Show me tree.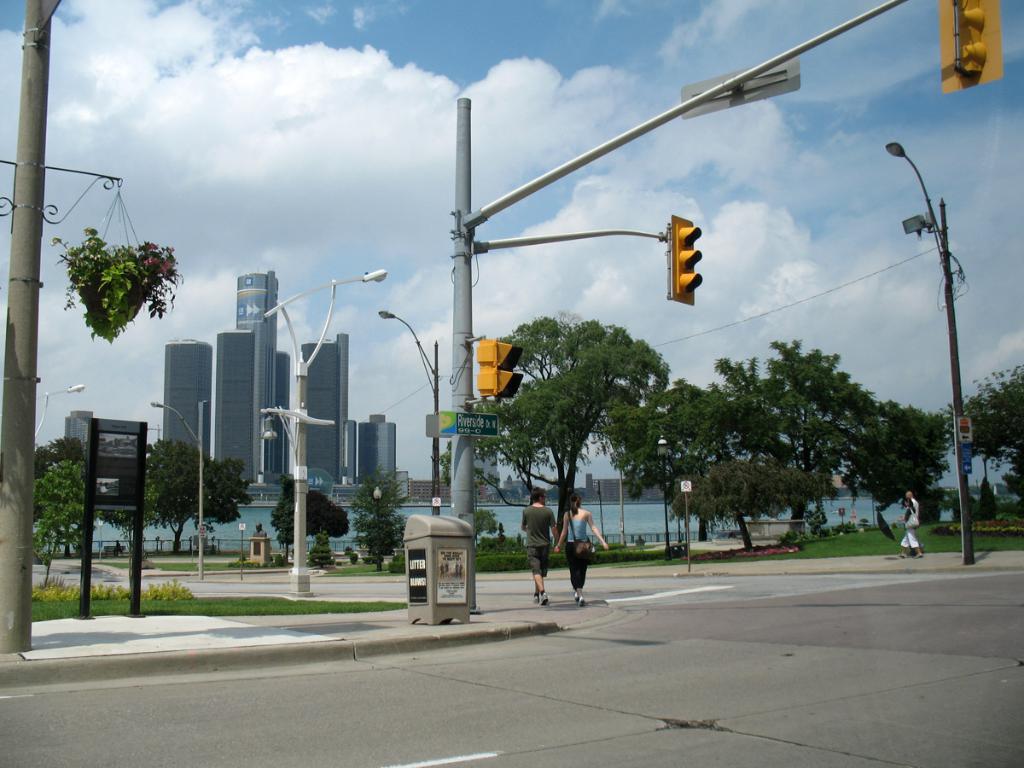
tree is here: 270:474:348:571.
